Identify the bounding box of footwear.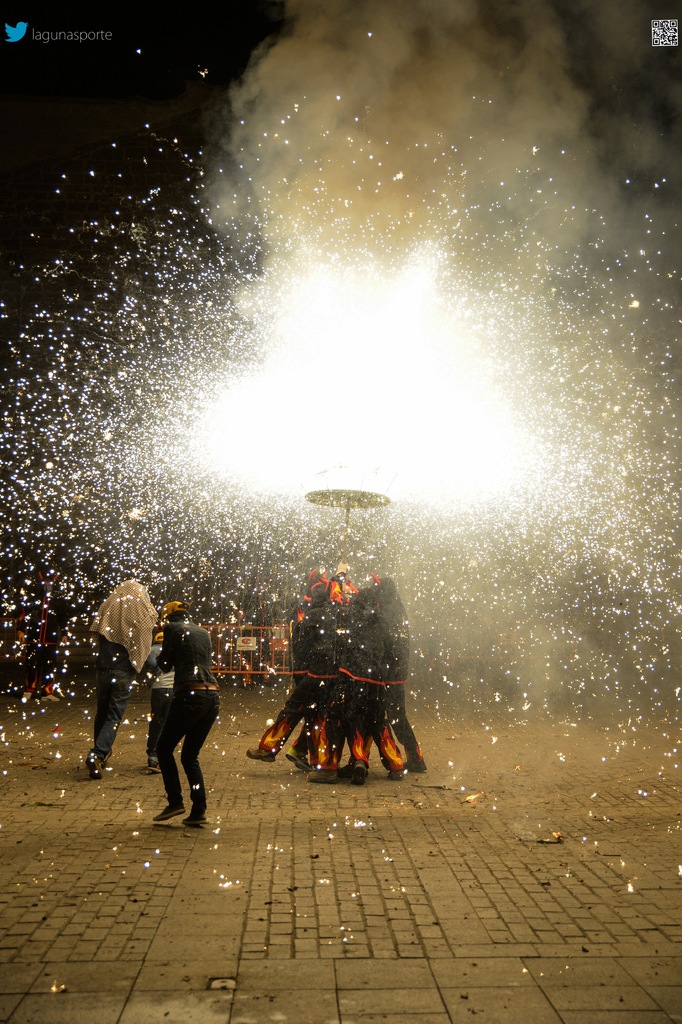
Rect(144, 751, 160, 778).
